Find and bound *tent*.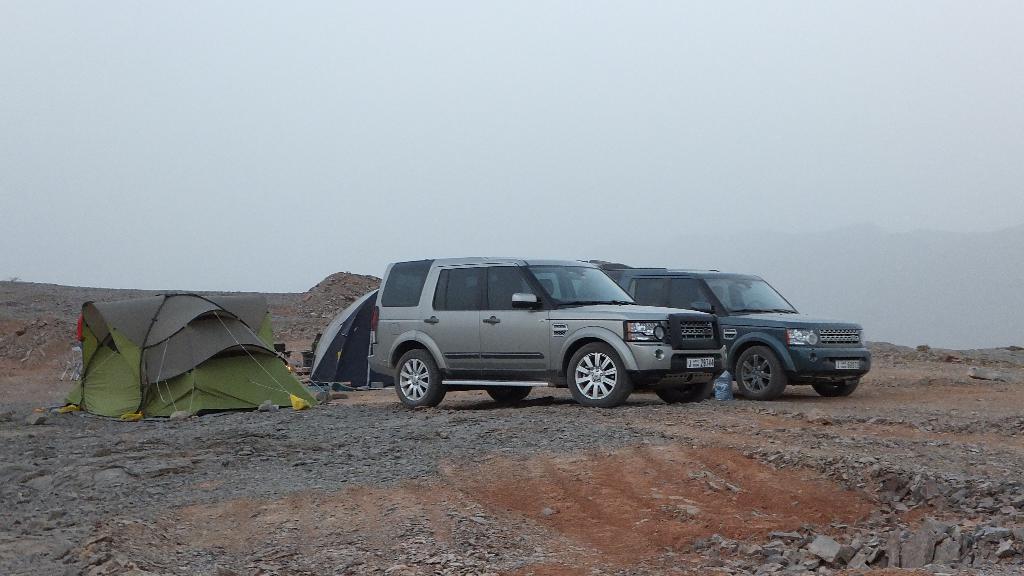
Bound: [65,294,297,415].
